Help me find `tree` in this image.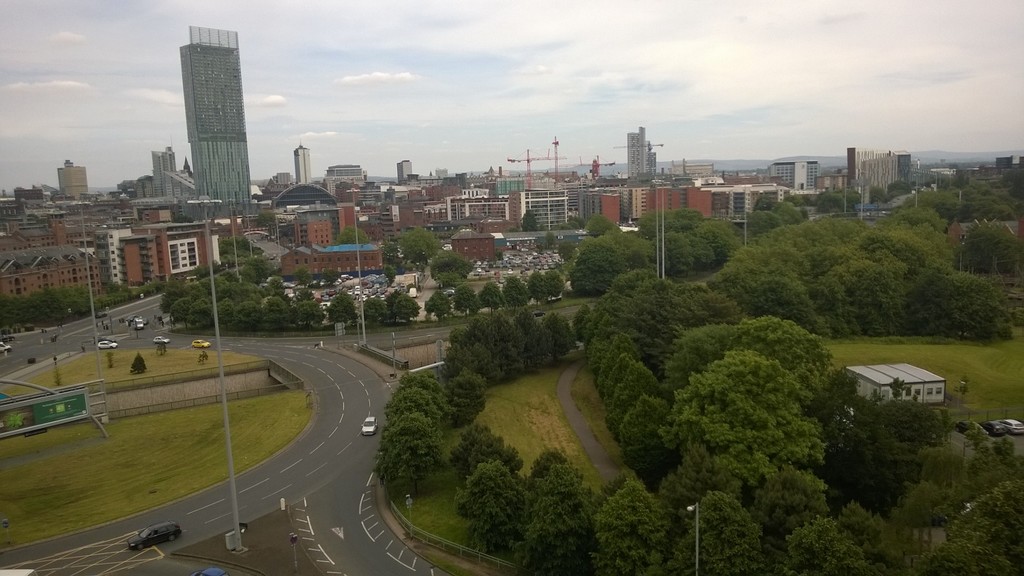
Found it: <region>605, 238, 657, 269</region>.
